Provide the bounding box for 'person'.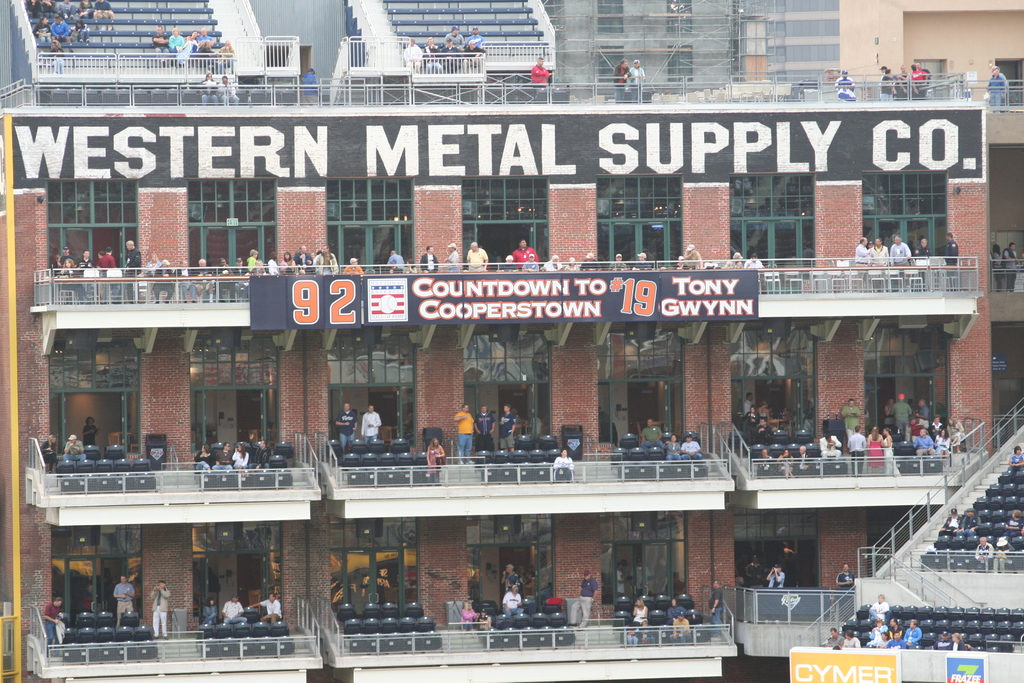
949,630,970,650.
